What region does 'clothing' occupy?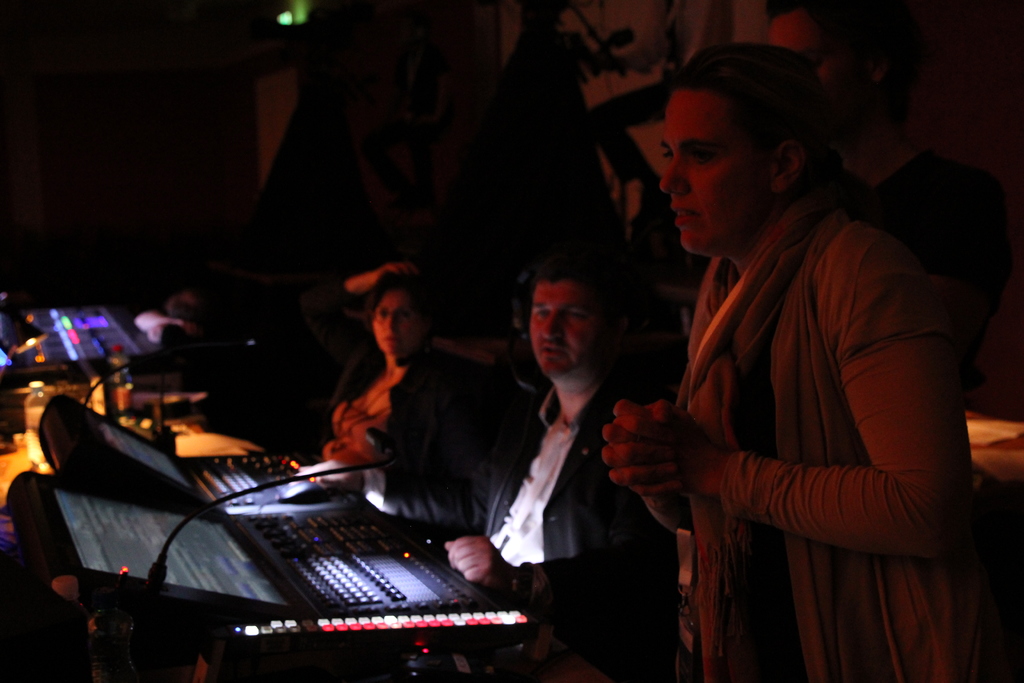
bbox=(310, 276, 458, 511).
